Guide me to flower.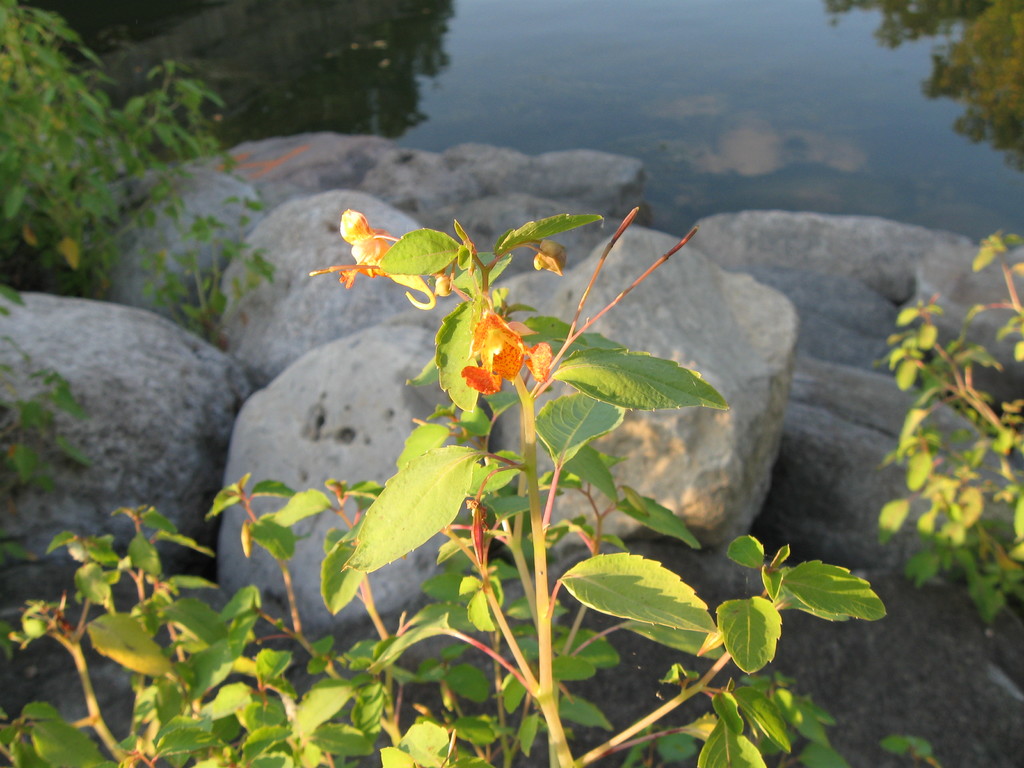
Guidance: {"left": 335, "top": 208, "right": 394, "bottom": 273}.
